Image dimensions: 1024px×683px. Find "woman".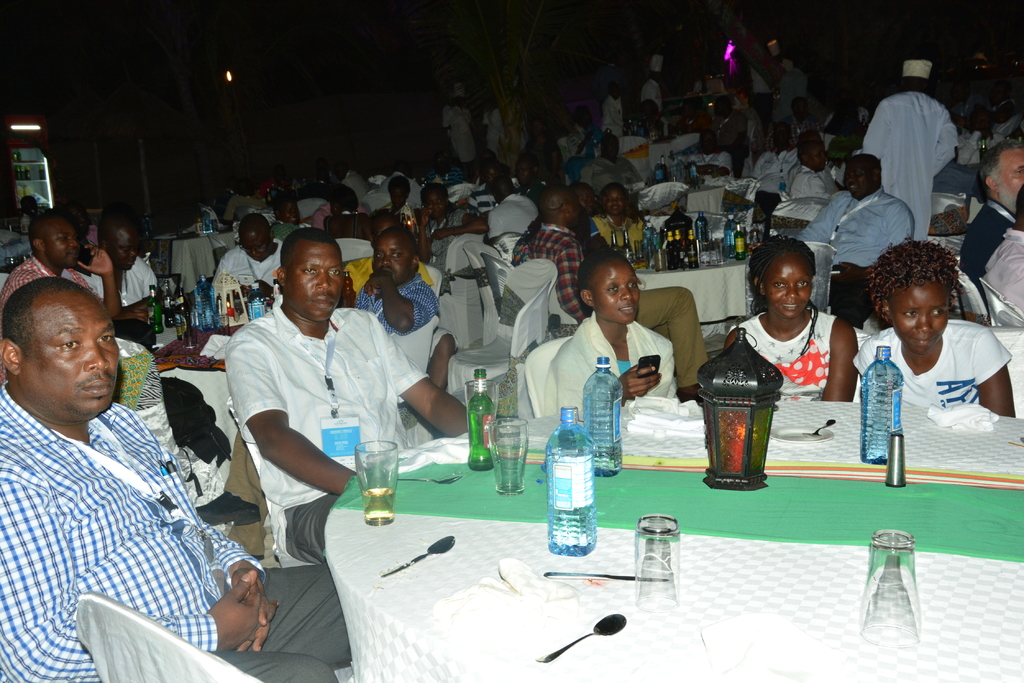
(left=525, top=122, right=560, bottom=181).
